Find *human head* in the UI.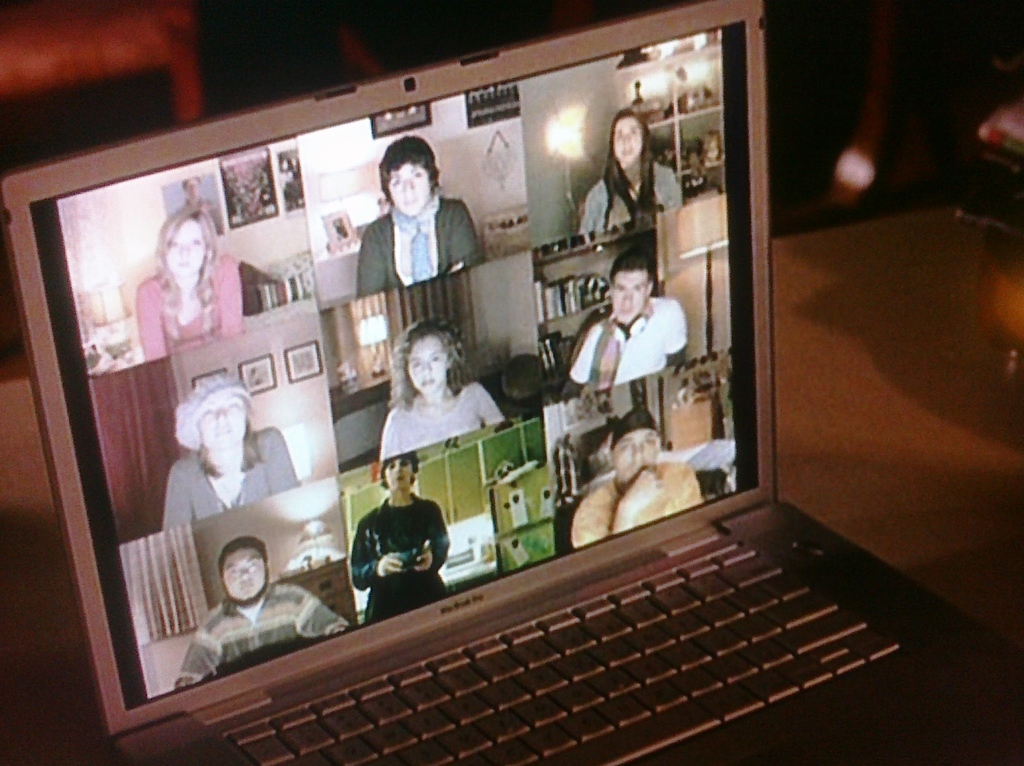
UI element at box(156, 199, 220, 283).
